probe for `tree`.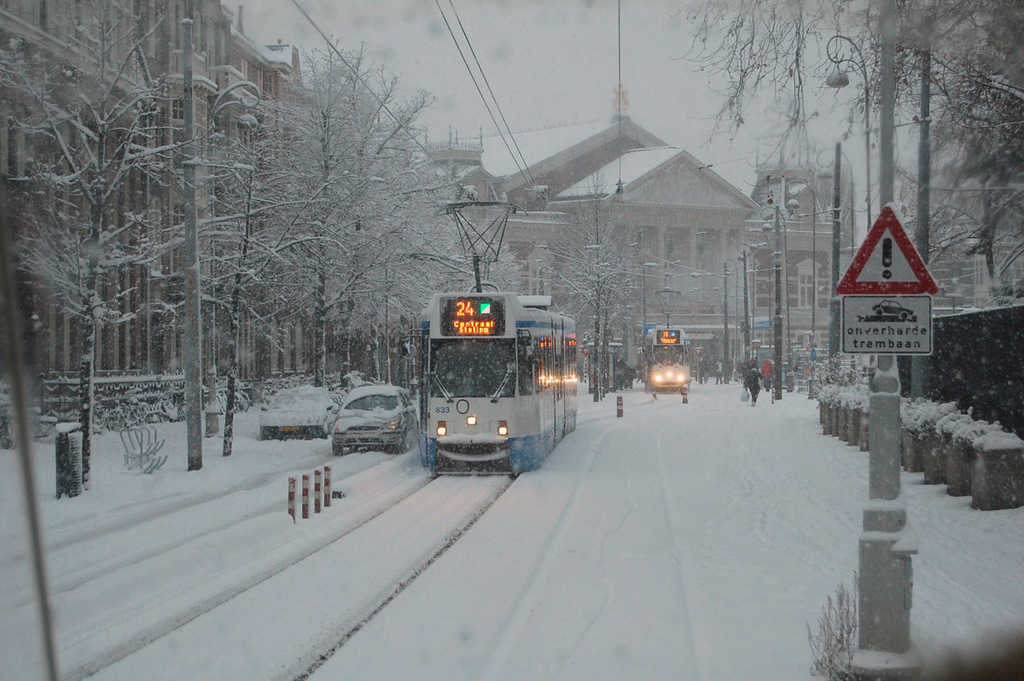
Probe result: crop(667, 0, 1023, 311).
